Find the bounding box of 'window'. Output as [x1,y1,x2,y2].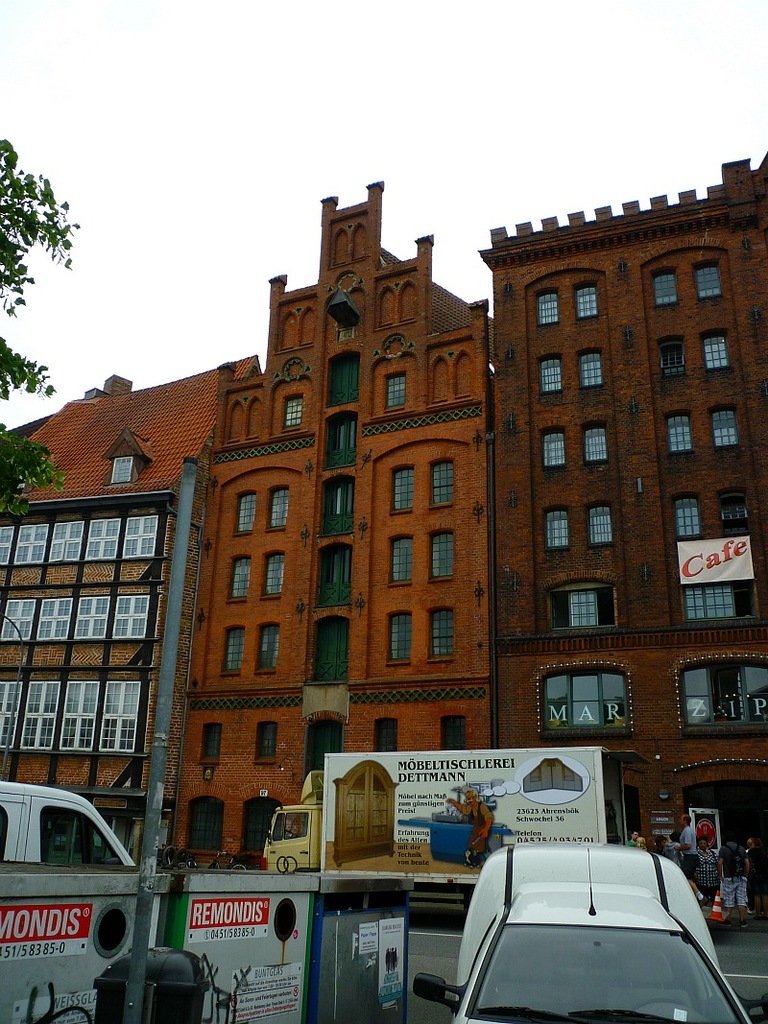
[649,271,678,309].
